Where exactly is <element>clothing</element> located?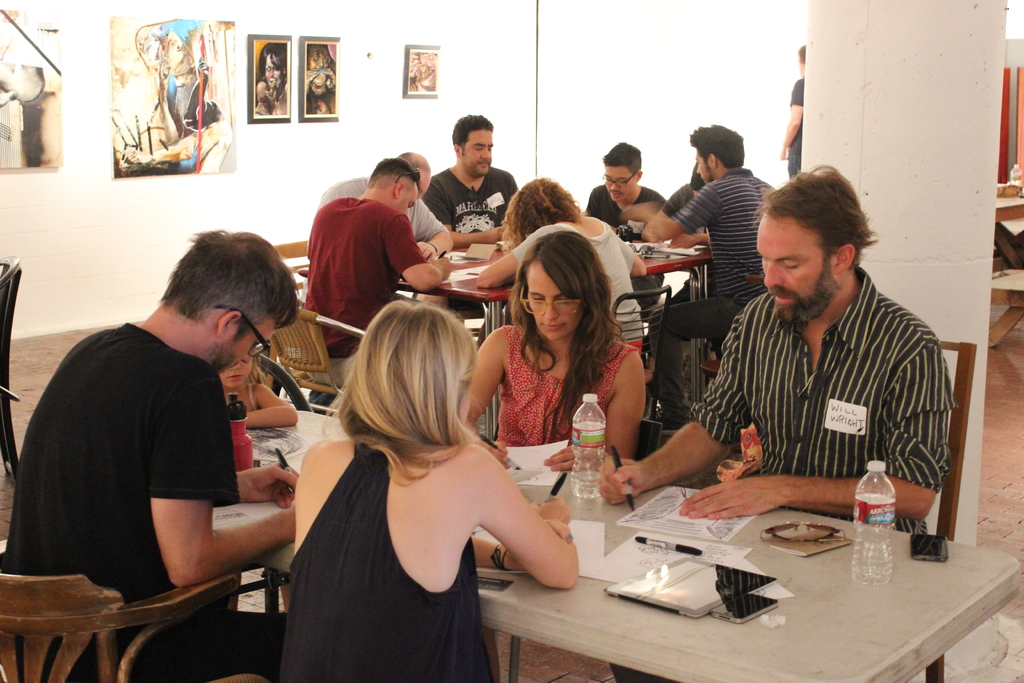
Its bounding box is {"x1": 4, "y1": 320, "x2": 275, "y2": 682}.
